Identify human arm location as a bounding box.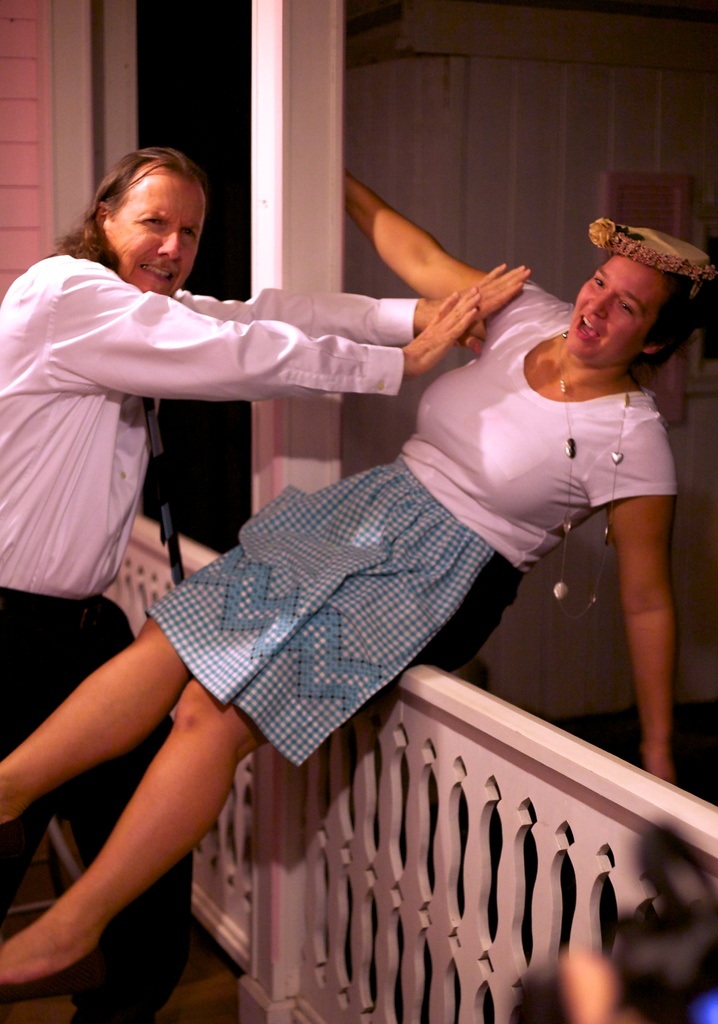
{"x1": 190, "y1": 274, "x2": 542, "y2": 356}.
